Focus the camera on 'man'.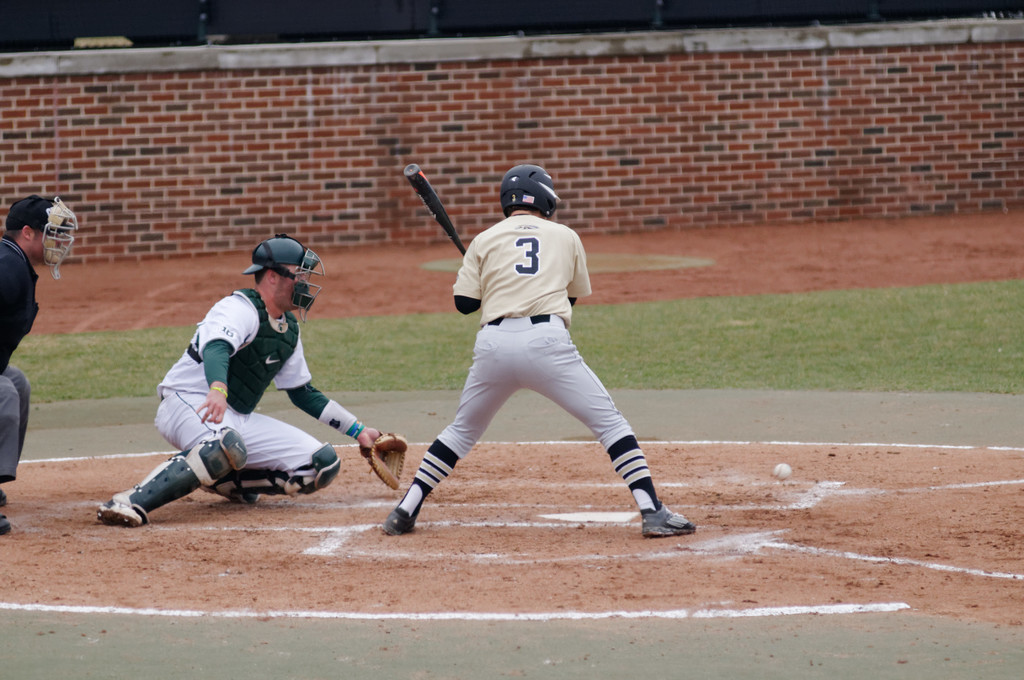
Focus region: crop(0, 193, 79, 532).
